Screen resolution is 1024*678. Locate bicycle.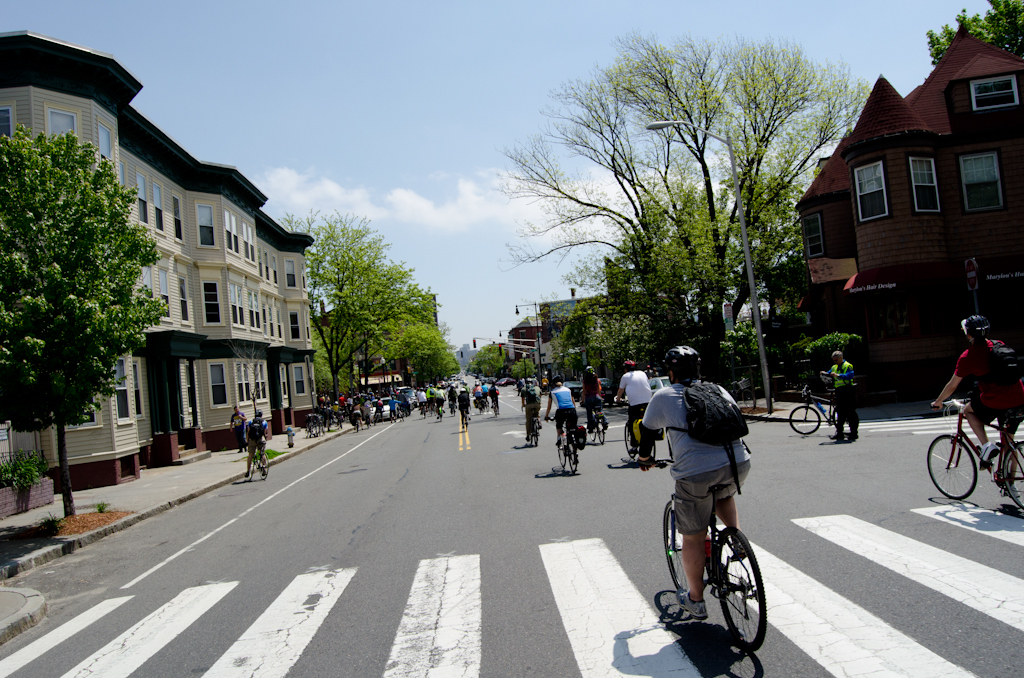
rect(624, 411, 663, 466).
